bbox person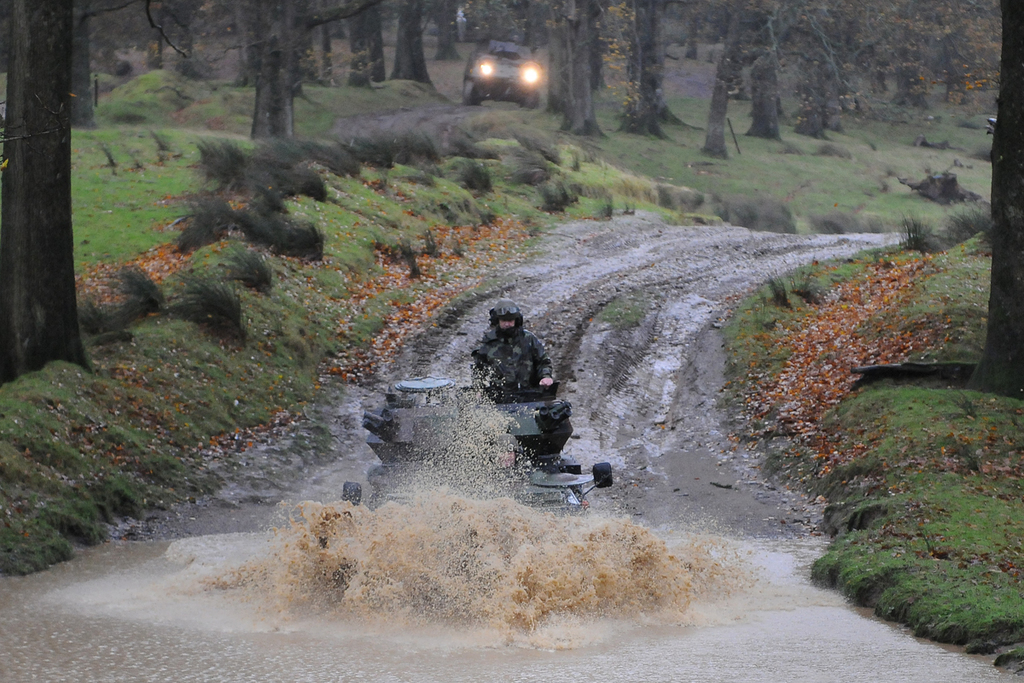
pyautogui.locateOnScreen(463, 296, 565, 427)
